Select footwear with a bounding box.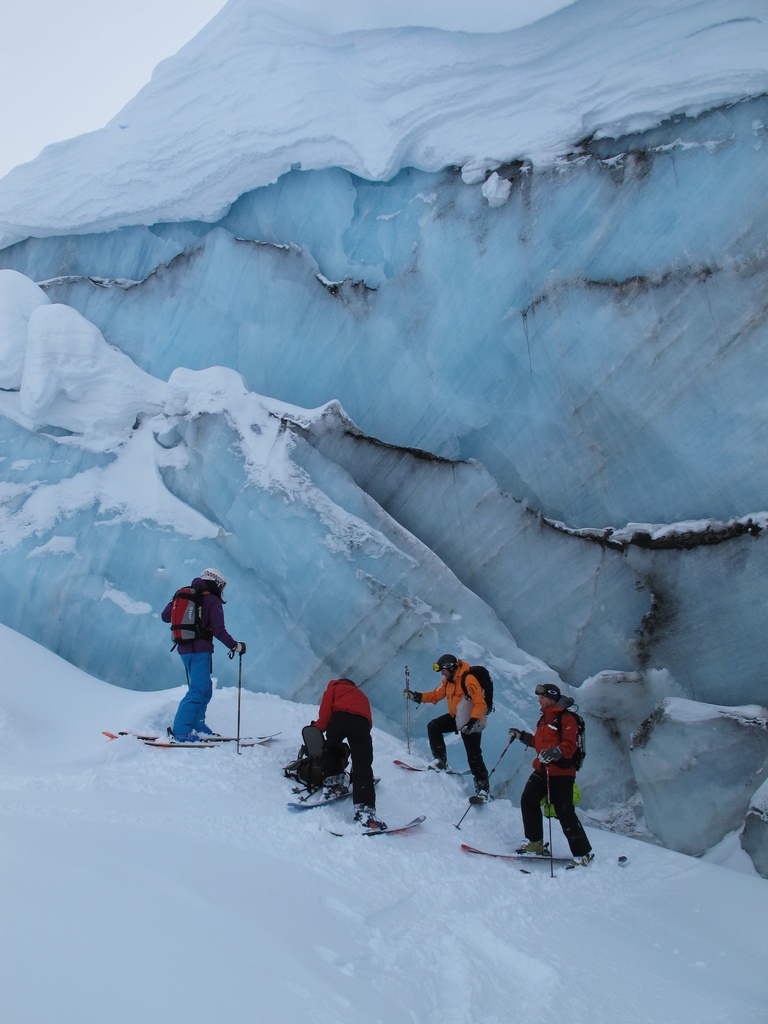
bbox=(358, 812, 393, 830).
